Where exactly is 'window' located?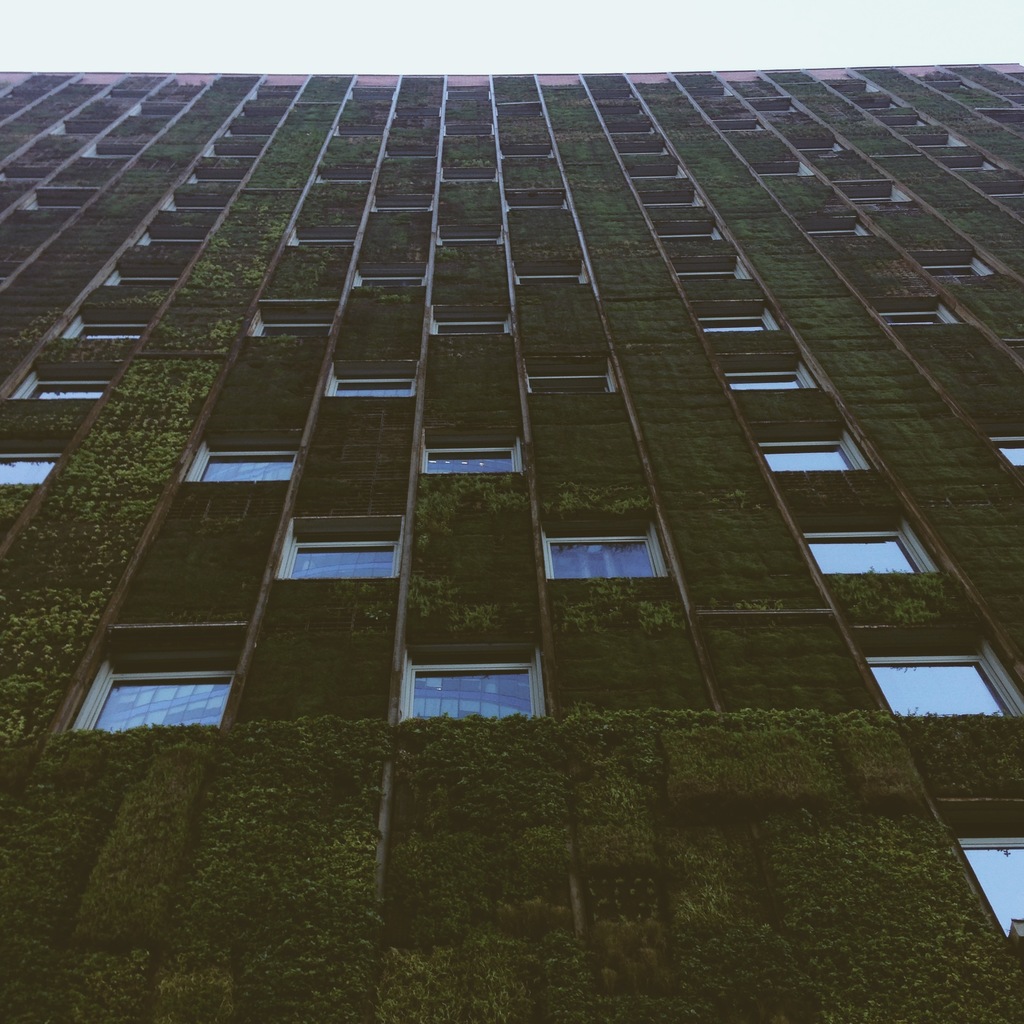
Its bounding box is bbox=[10, 367, 122, 398].
